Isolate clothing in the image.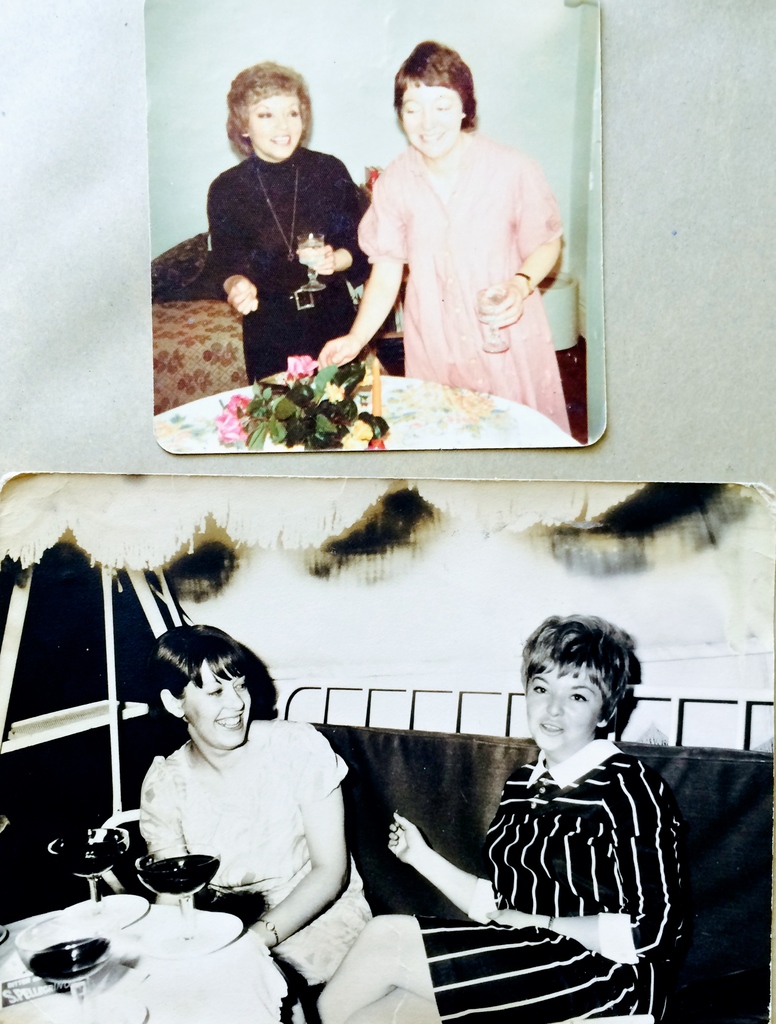
Isolated region: 138:715:373:982.
